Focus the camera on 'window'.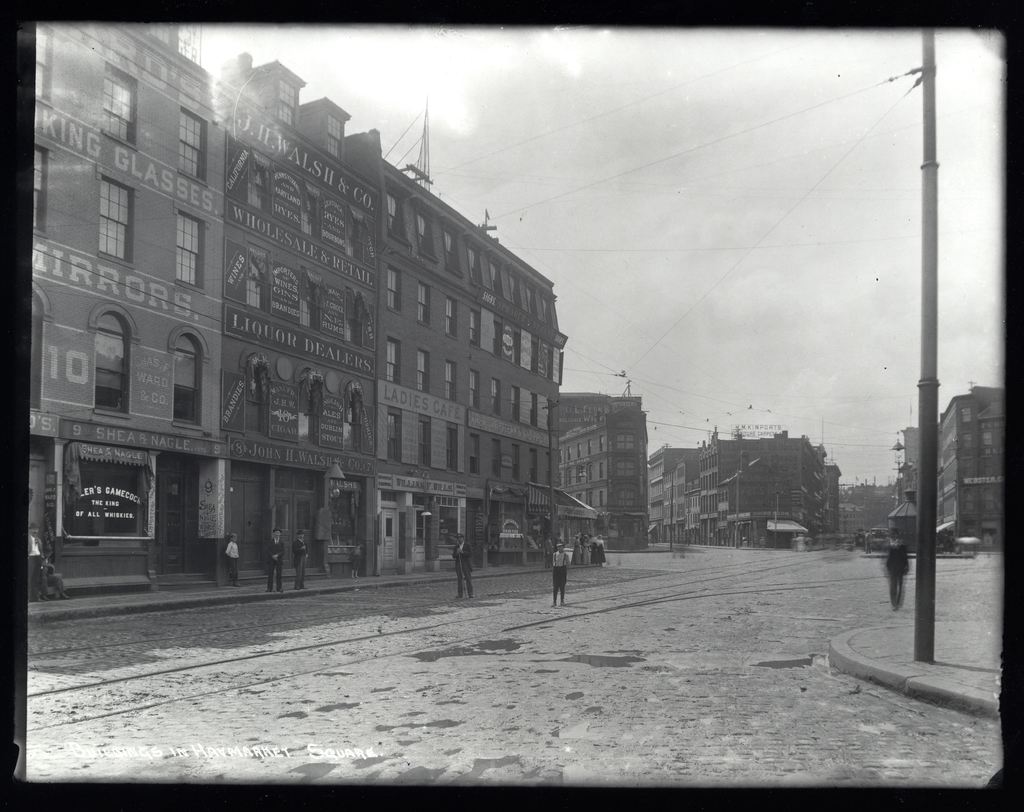
Focus region: {"x1": 467, "y1": 368, "x2": 481, "y2": 409}.
